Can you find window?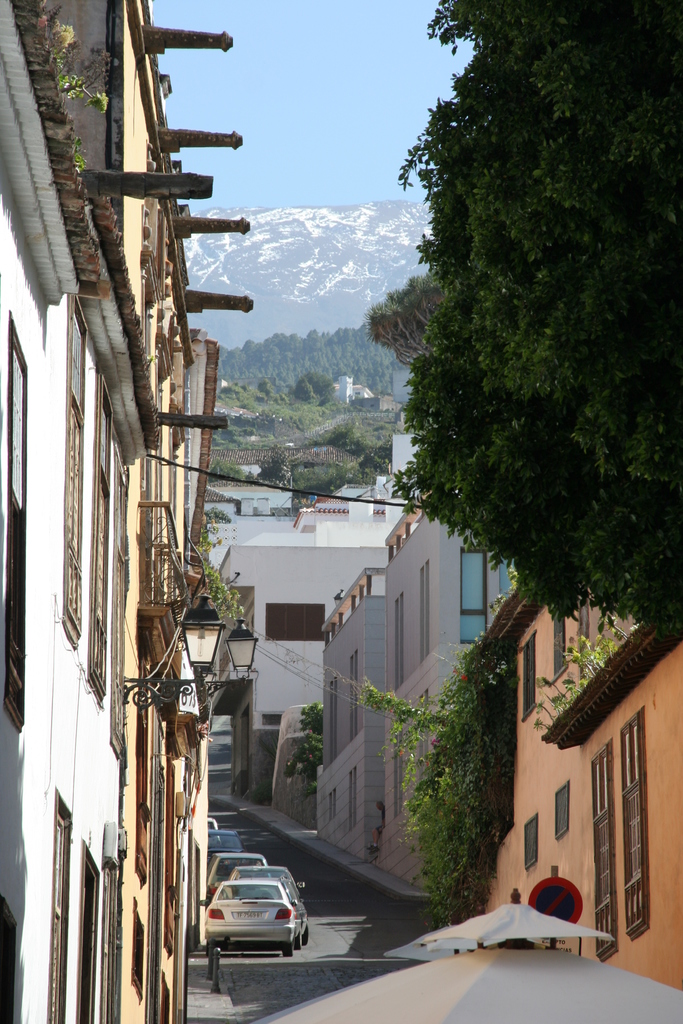
Yes, bounding box: 513,629,541,722.
